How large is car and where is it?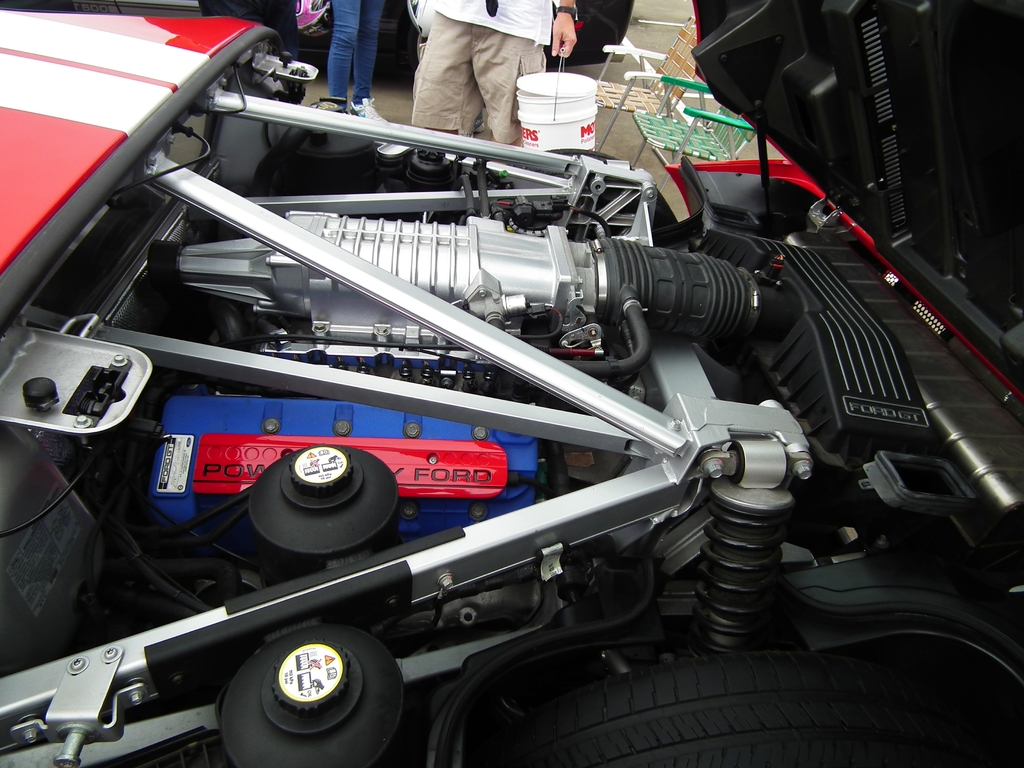
Bounding box: [0,0,1023,767].
